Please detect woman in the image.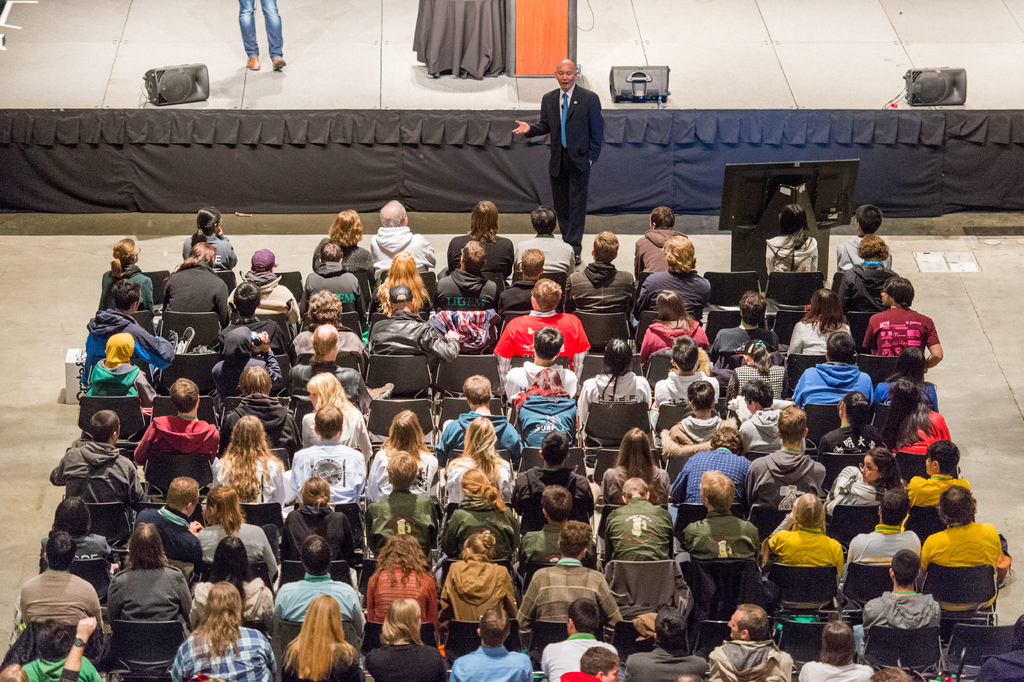
rect(311, 209, 374, 271).
